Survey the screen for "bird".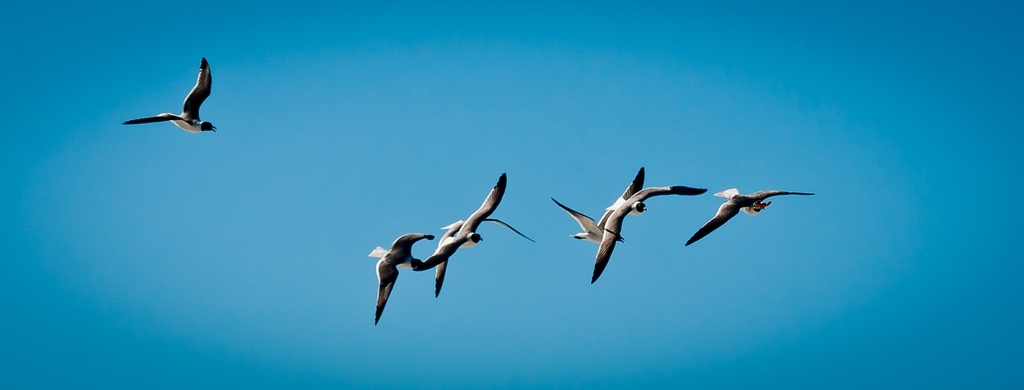
Survey found: <region>371, 234, 443, 327</region>.
